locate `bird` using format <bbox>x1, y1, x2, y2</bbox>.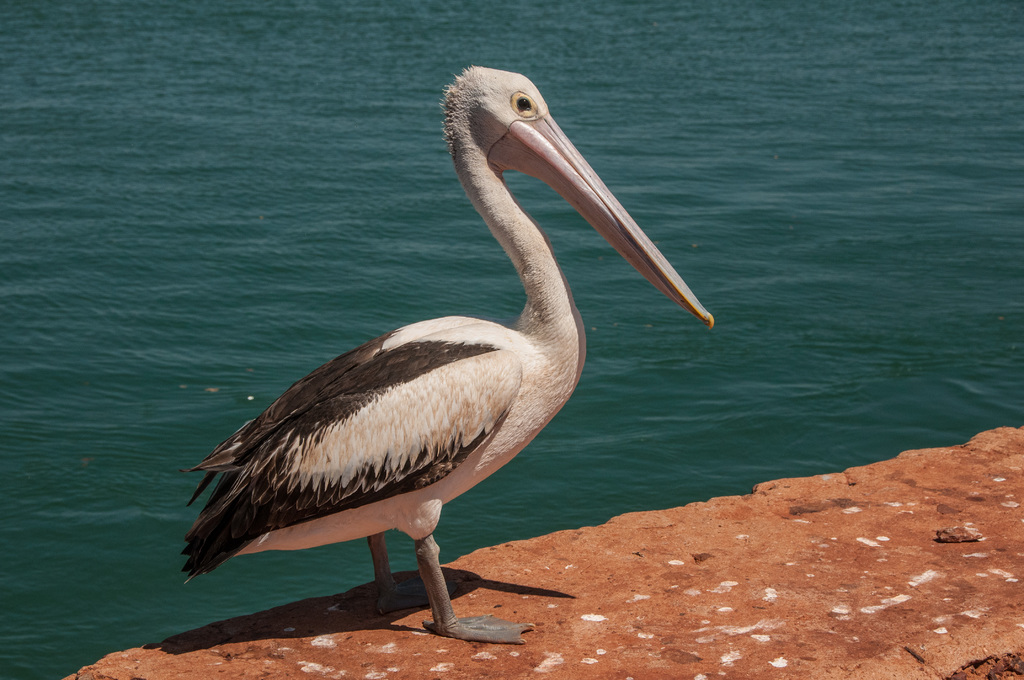
<bbox>200, 97, 670, 638</bbox>.
